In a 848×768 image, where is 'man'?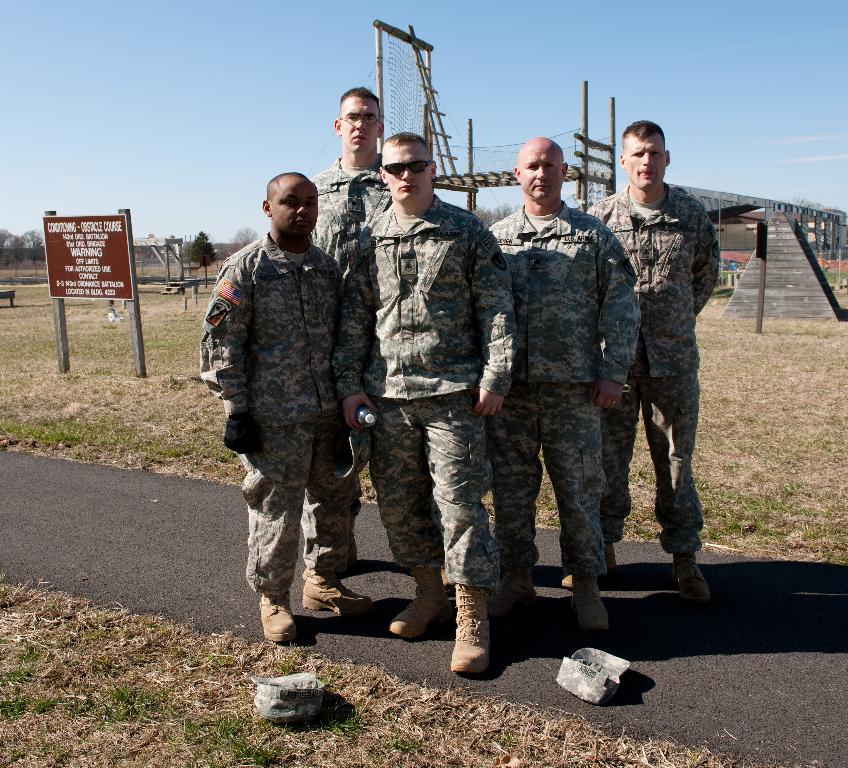
339, 114, 509, 695.
